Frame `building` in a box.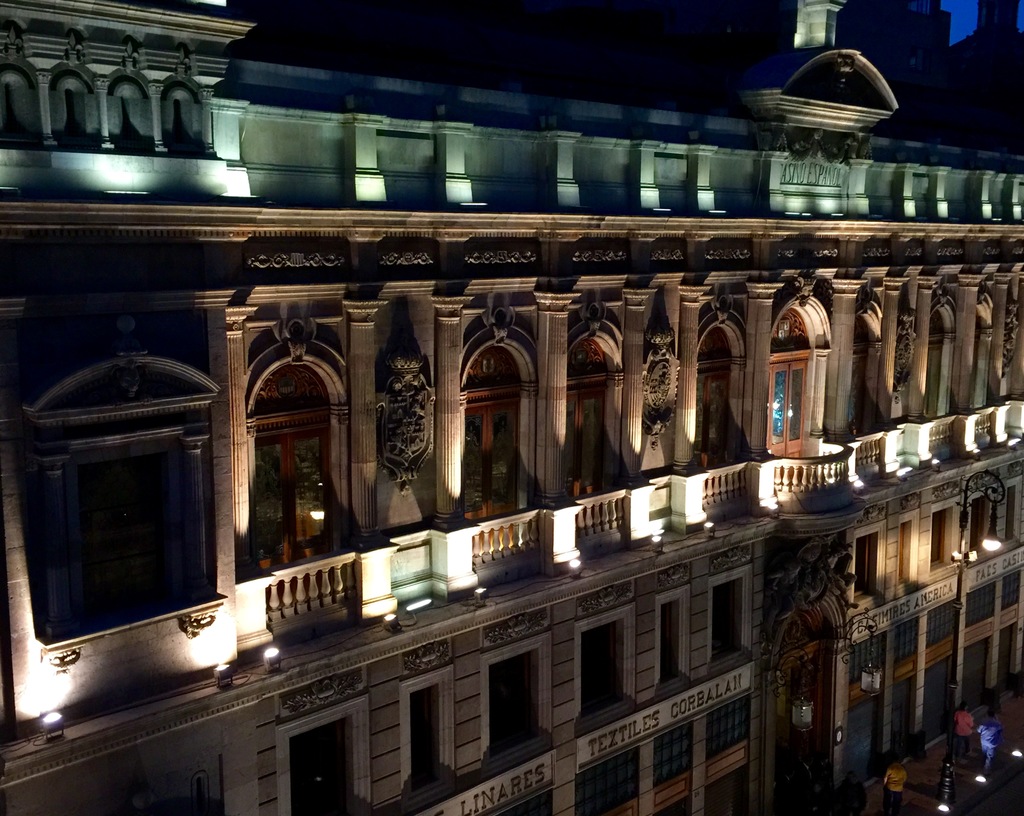
0, 0, 1023, 815.
